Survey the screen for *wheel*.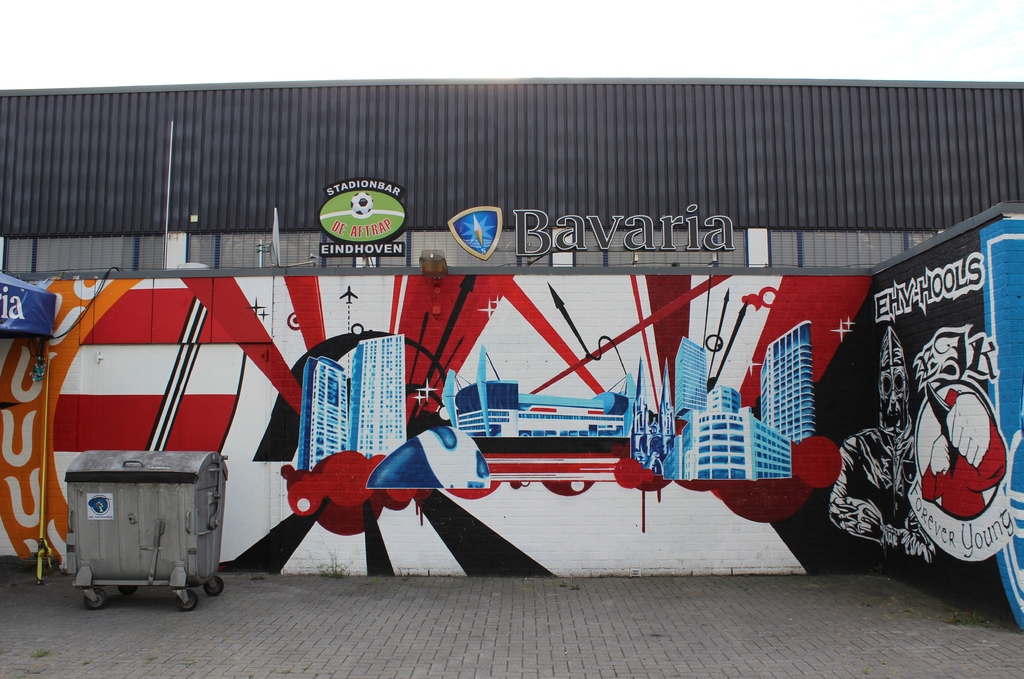
Survey found: x1=86 y1=593 x2=107 y2=606.
